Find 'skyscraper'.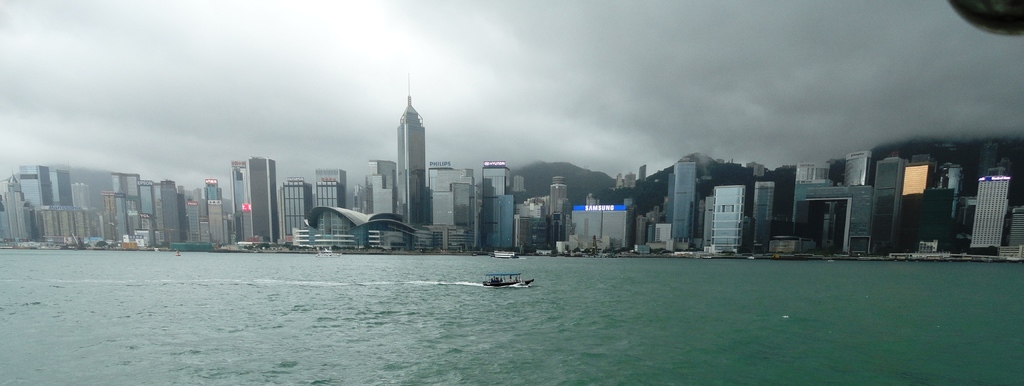
region(394, 90, 436, 229).
